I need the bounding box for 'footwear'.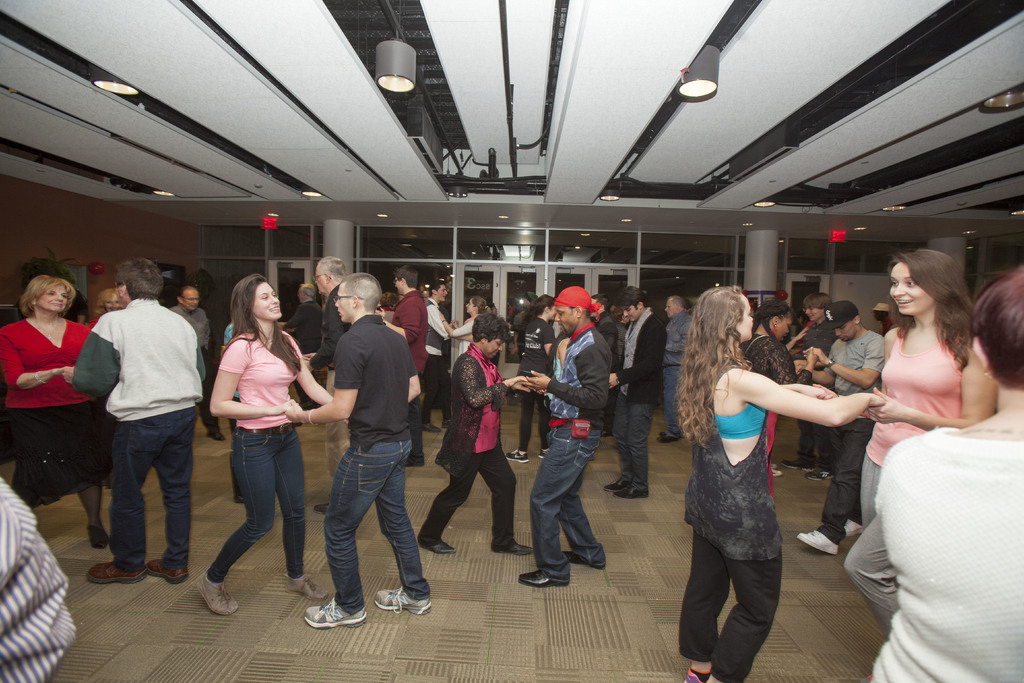
Here it is: 803:472:828:479.
